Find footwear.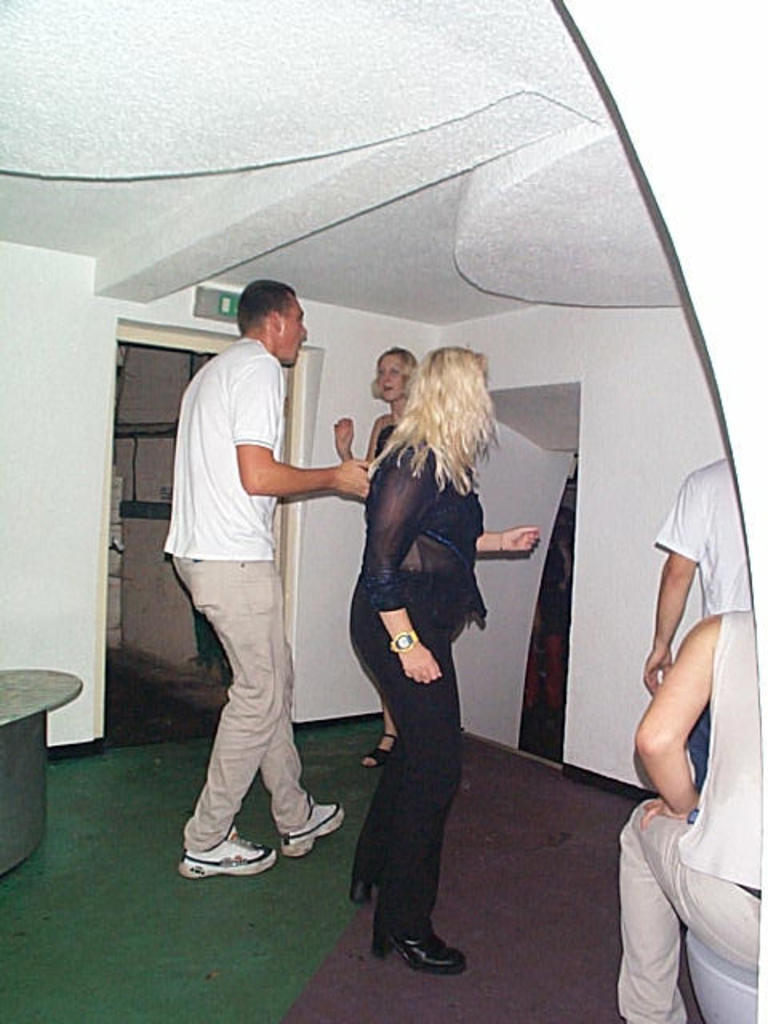
region(347, 875, 379, 909).
